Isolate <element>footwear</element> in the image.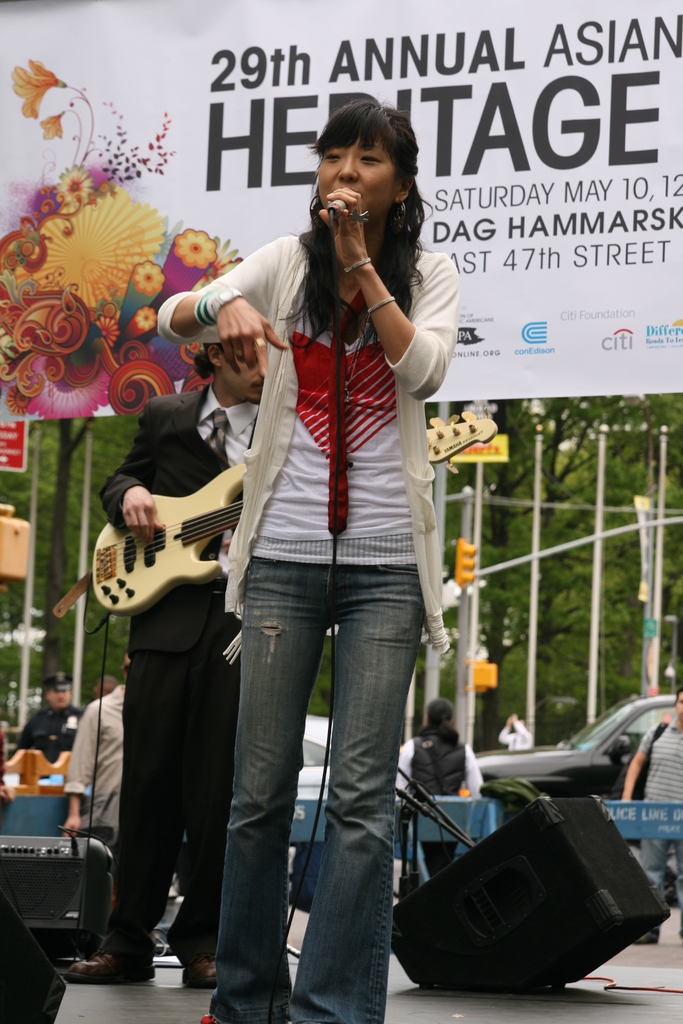
Isolated region: [437,412,511,466].
